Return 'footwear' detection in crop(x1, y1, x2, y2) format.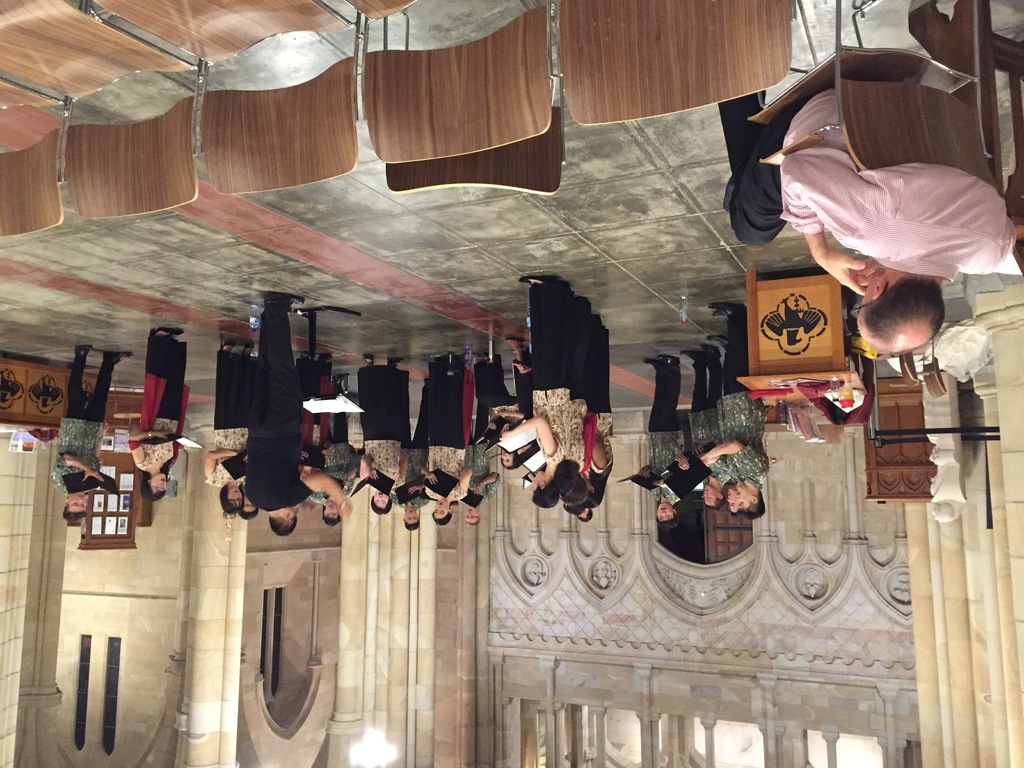
crop(363, 352, 375, 367).
